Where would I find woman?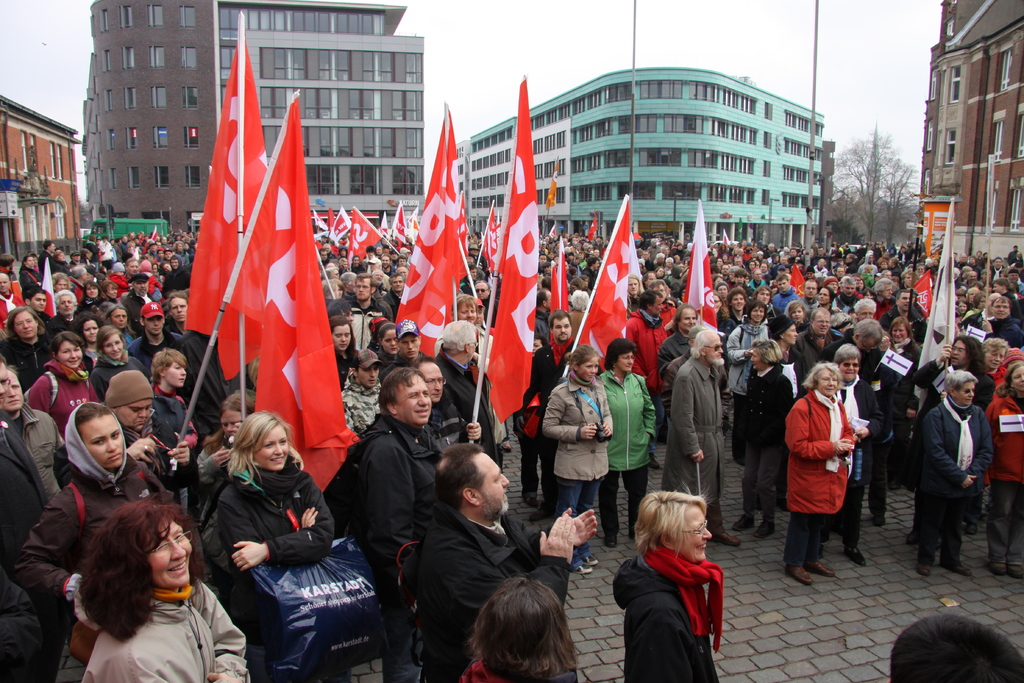
At bbox=(452, 573, 589, 682).
